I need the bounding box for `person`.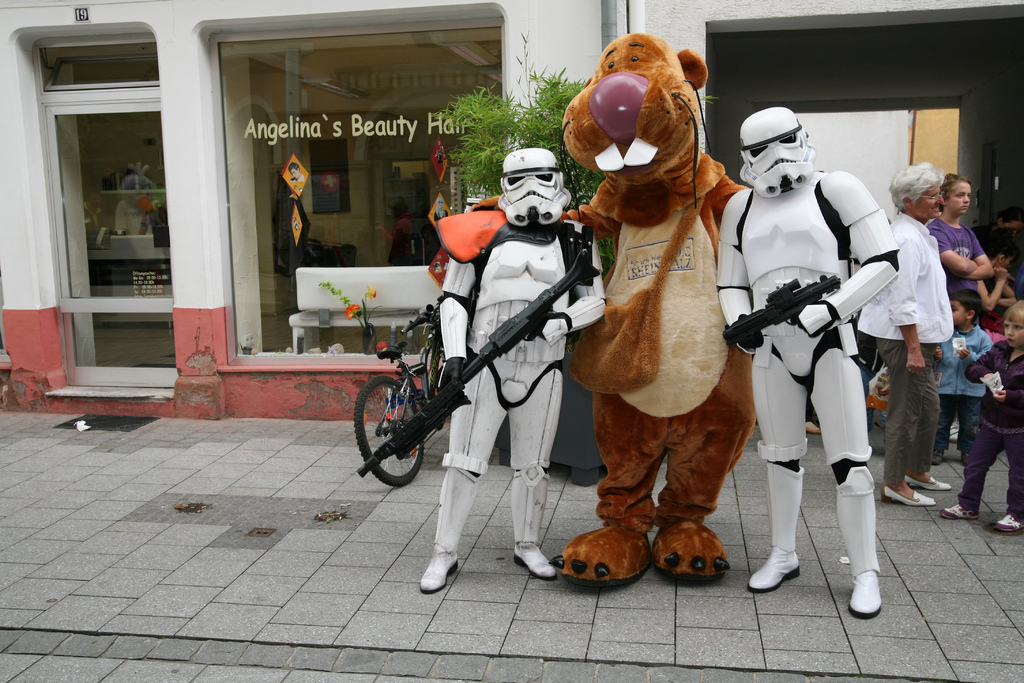
Here it is: {"left": 927, "top": 173, "right": 998, "bottom": 292}.
